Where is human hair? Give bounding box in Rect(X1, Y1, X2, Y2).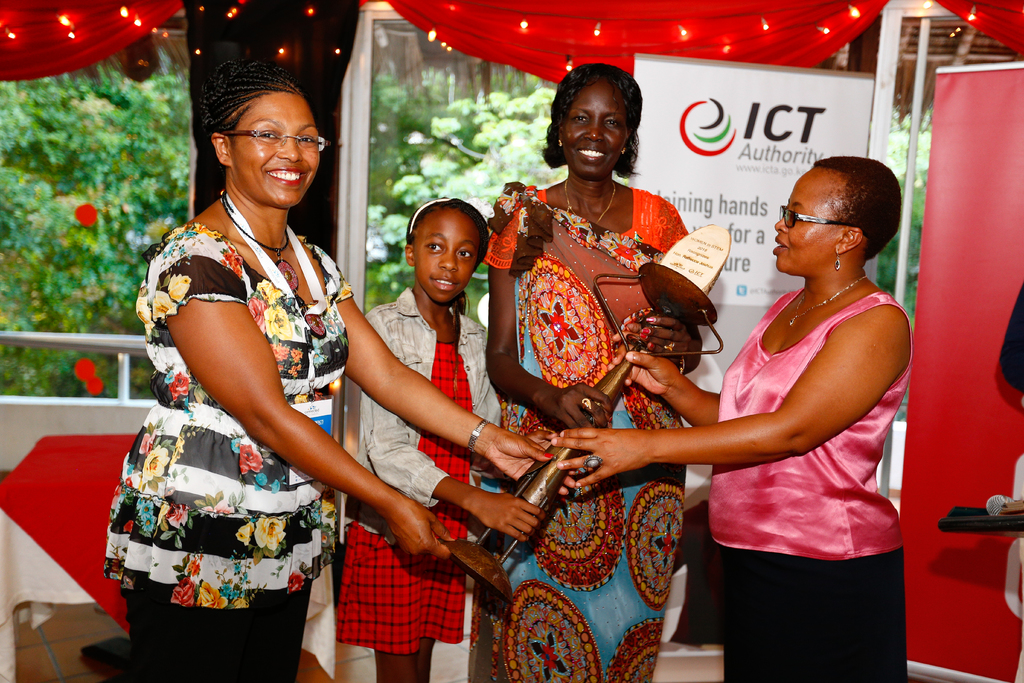
Rect(552, 59, 657, 190).
